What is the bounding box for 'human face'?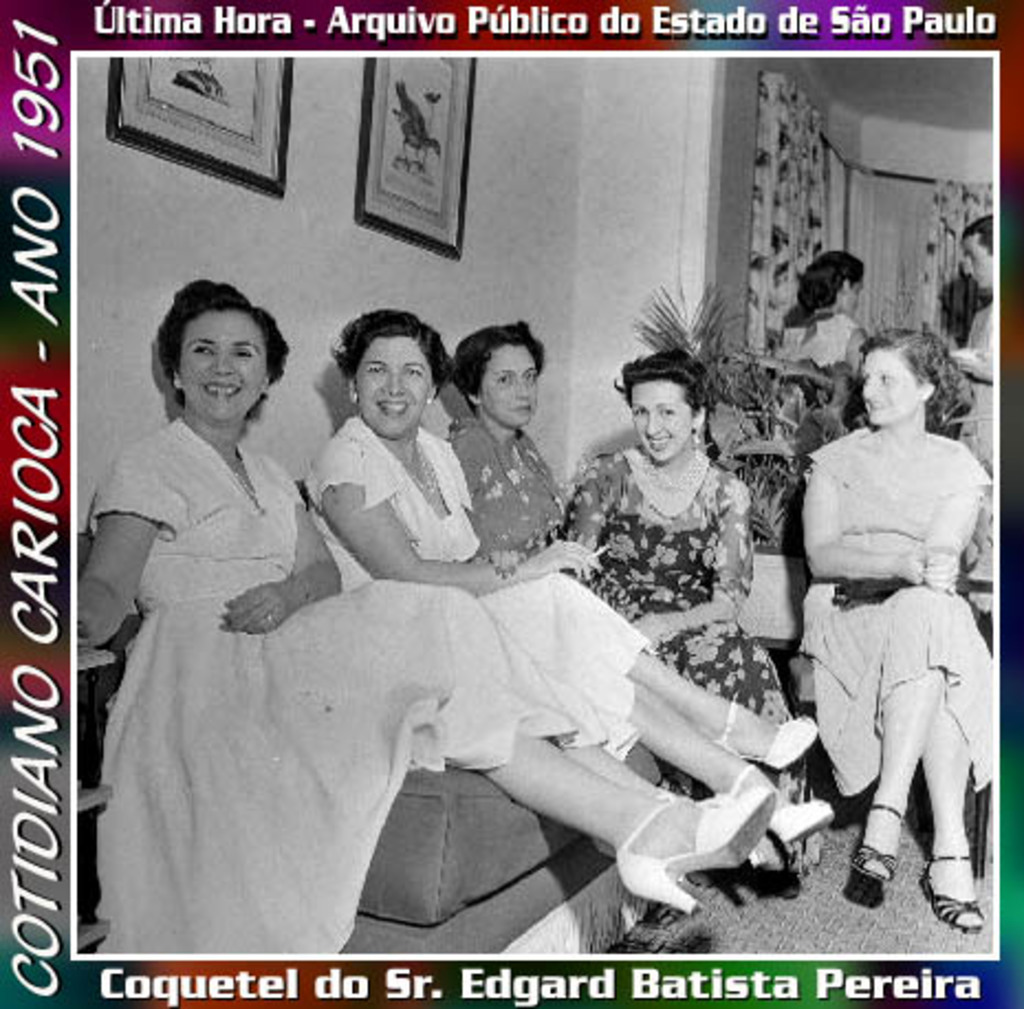
x1=352, y1=335, x2=429, y2=441.
